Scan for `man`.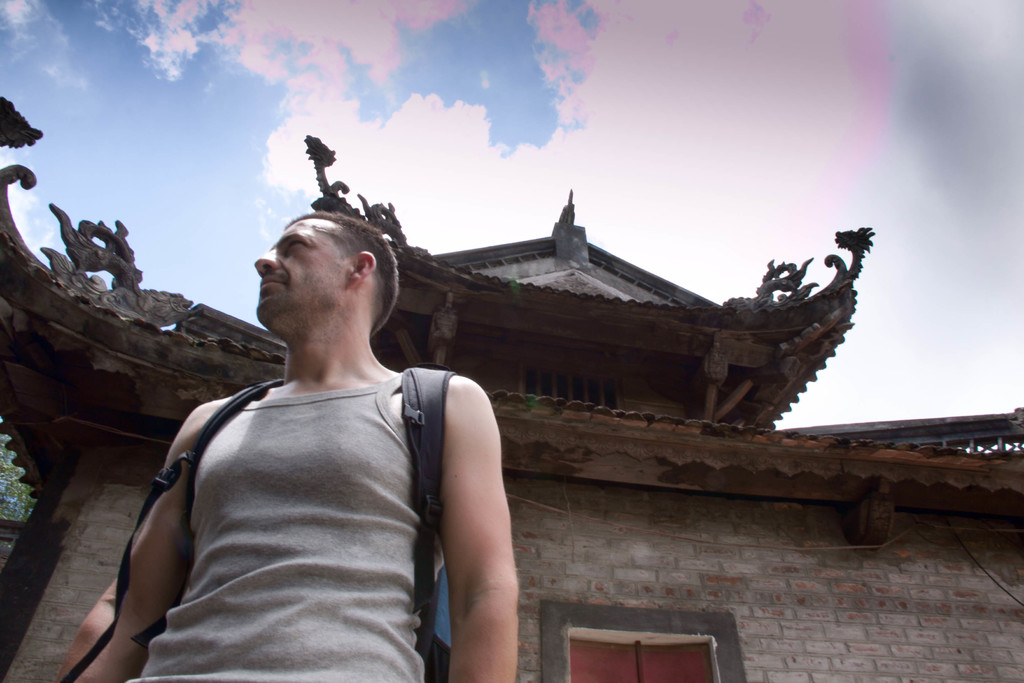
Scan result: box(92, 202, 523, 682).
